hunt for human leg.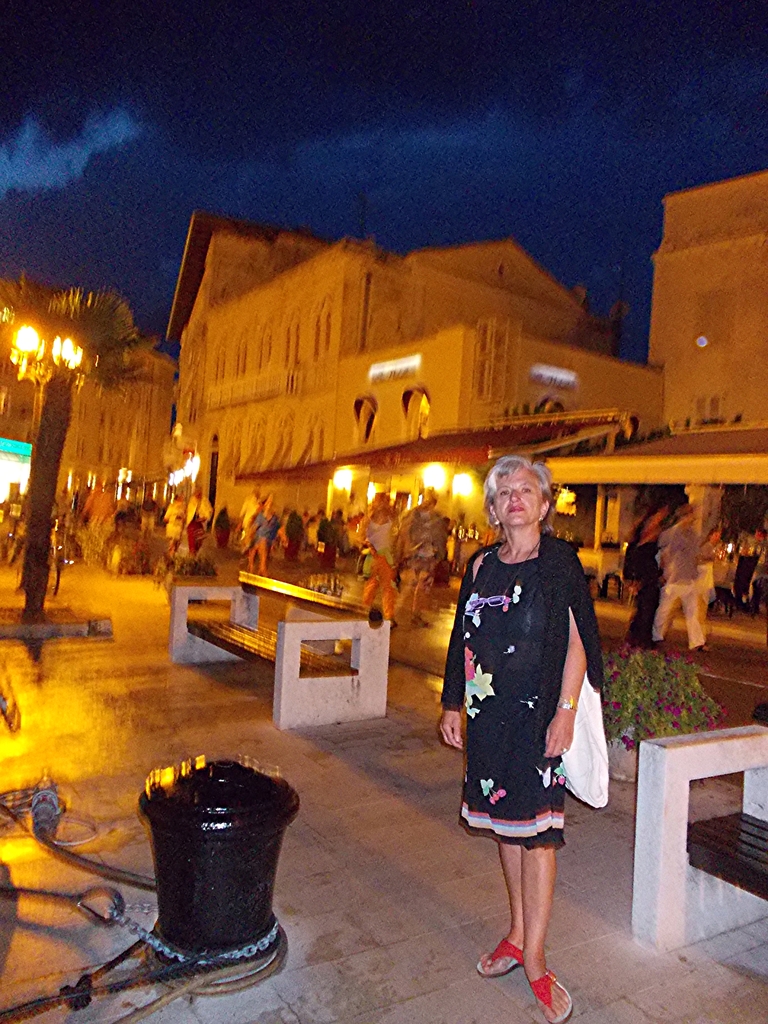
Hunted down at crop(527, 717, 571, 1023).
